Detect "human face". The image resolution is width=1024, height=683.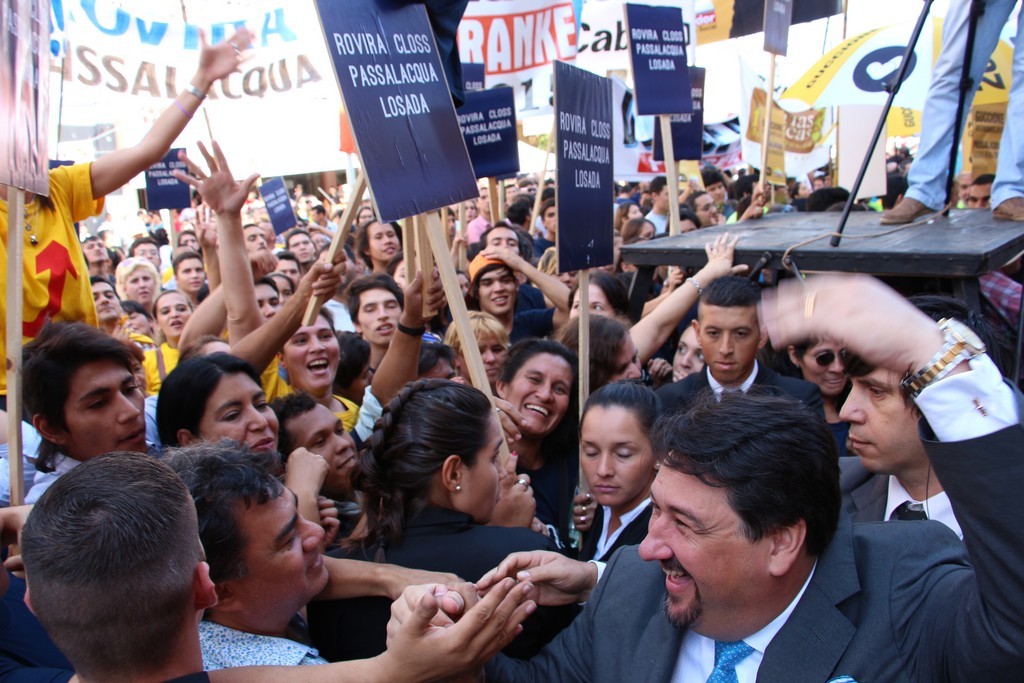
select_region(140, 243, 154, 257).
